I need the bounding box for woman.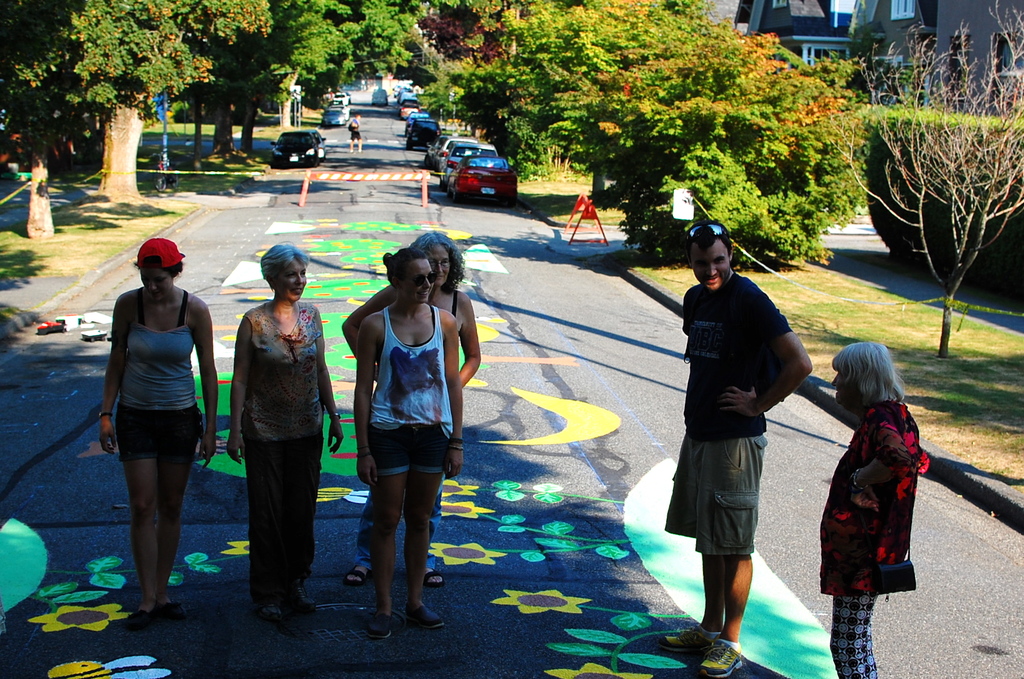
Here it is: <region>88, 214, 211, 621</region>.
